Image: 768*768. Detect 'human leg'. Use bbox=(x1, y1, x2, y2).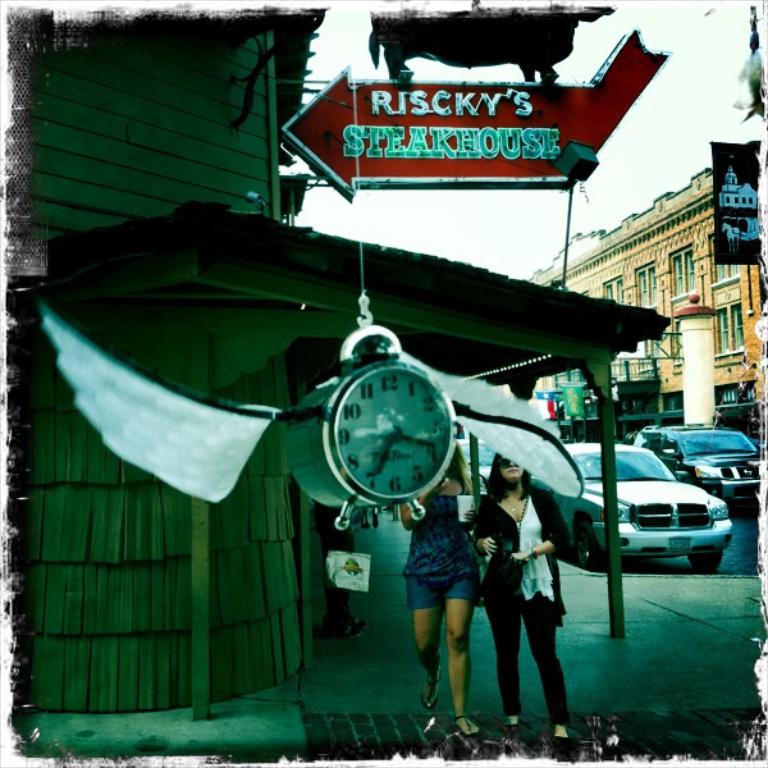
bbox=(407, 572, 445, 710).
